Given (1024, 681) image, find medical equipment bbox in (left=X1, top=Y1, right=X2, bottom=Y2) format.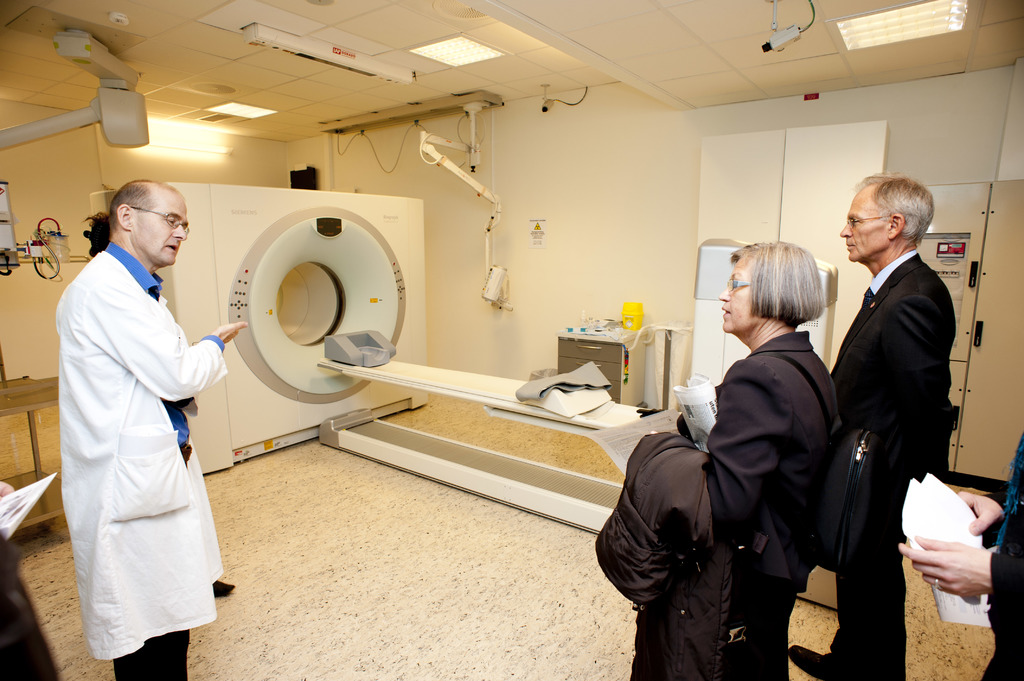
(left=0, top=179, right=122, bottom=282).
